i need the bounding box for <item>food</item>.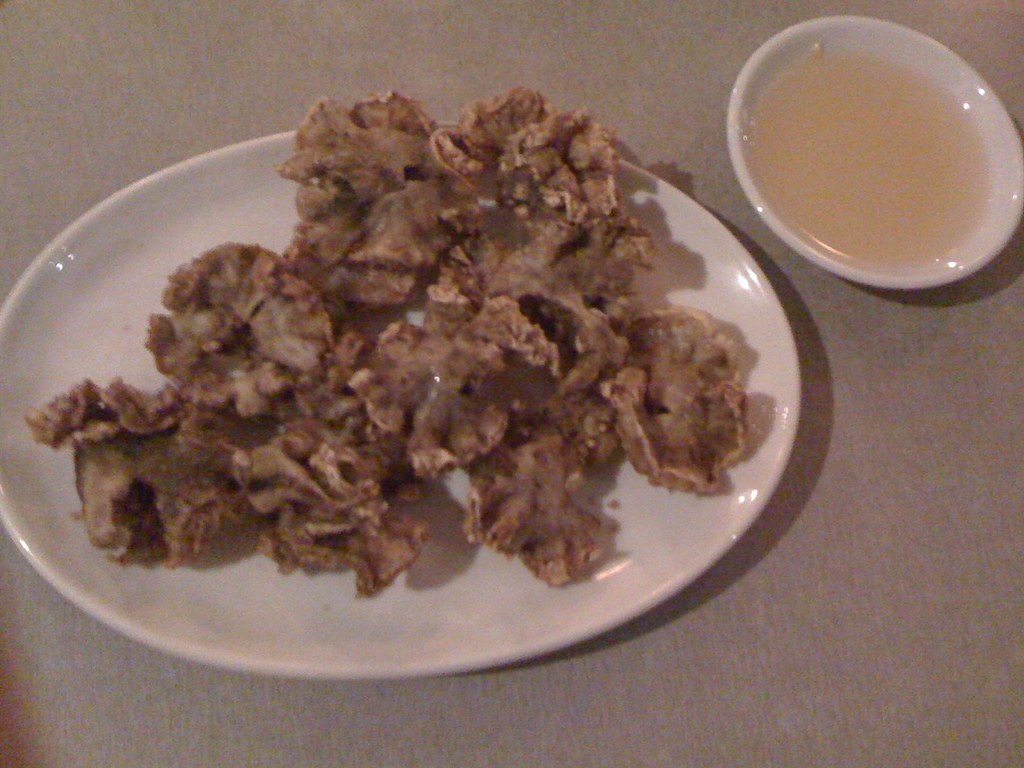
Here it is: [left=70, top=100, right=717, bottom=621].
